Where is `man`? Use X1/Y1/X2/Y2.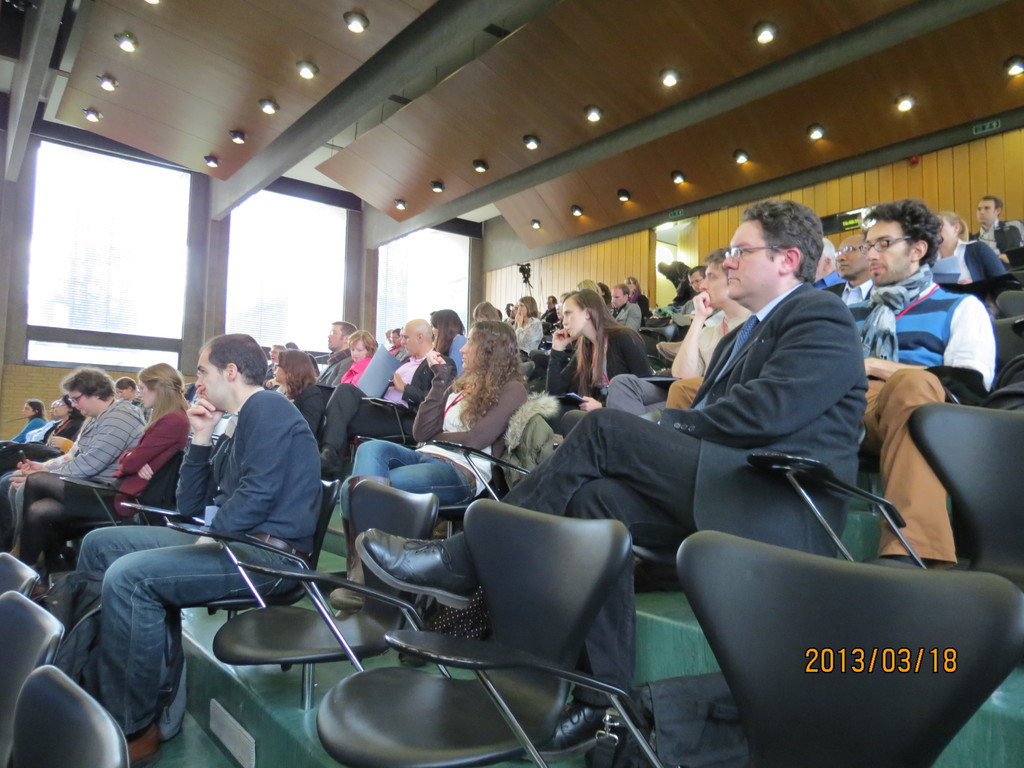
666/248/753/407.
